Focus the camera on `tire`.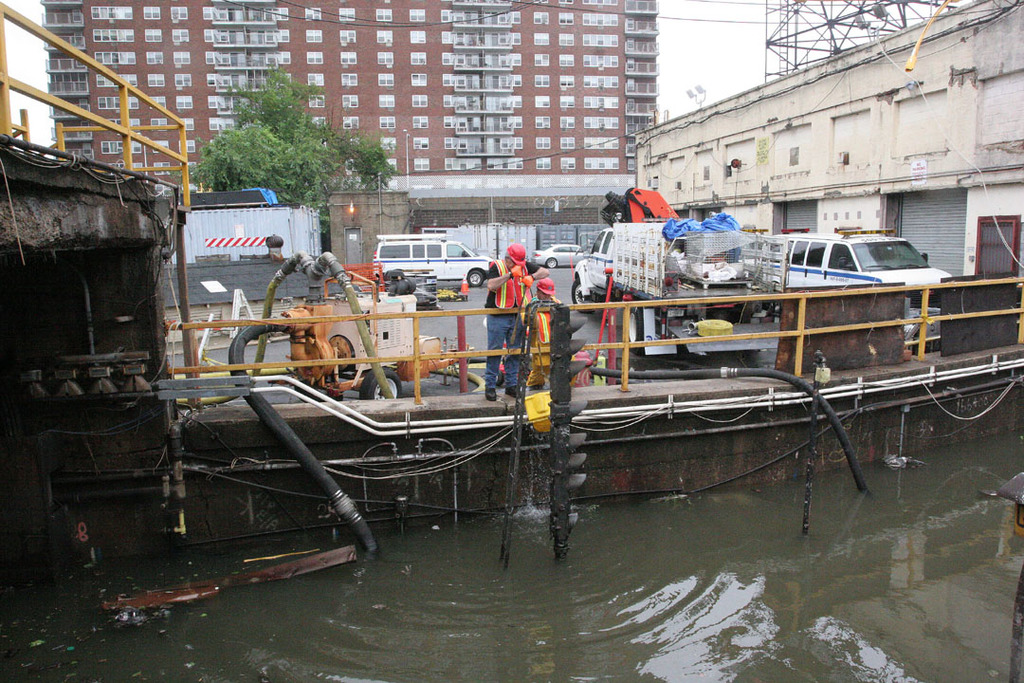
Focus region: x1=629, y1=307, x2=644, y2=354.
